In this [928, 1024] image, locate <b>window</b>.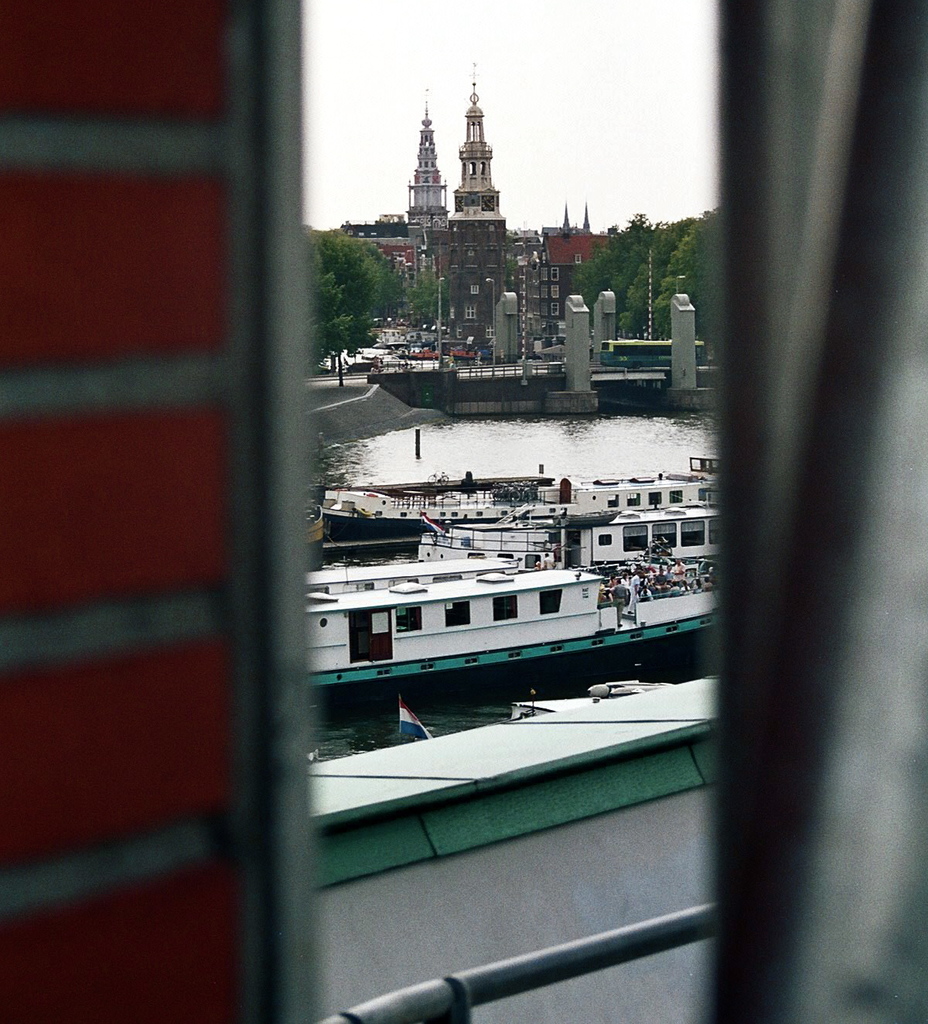
Bounding box: Rect(493, 596, 520, 622).
